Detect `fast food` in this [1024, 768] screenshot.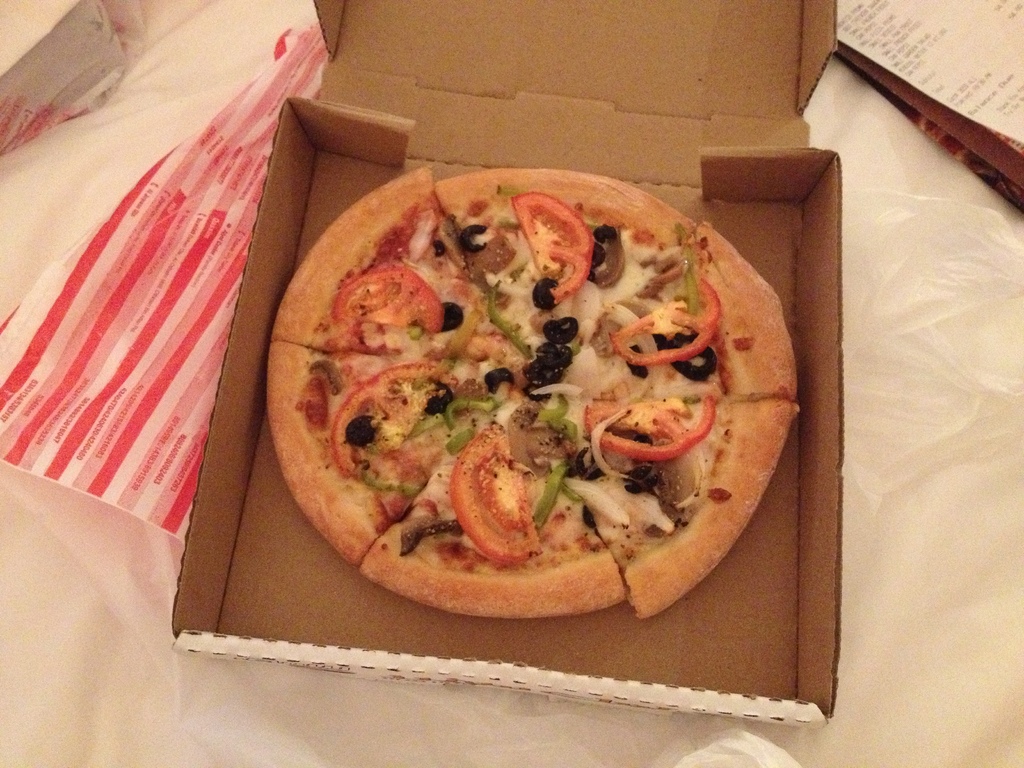
Detection: x1=189, y1=117, x2=857, y2=628.
